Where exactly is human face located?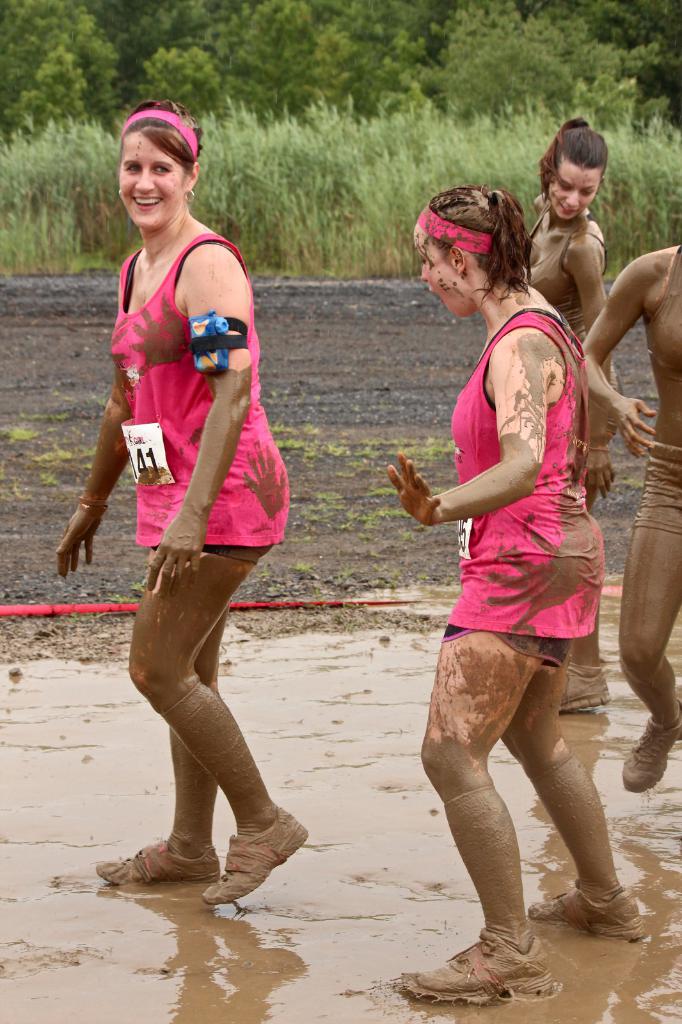
Its bounding box is 420:227:466:318.
